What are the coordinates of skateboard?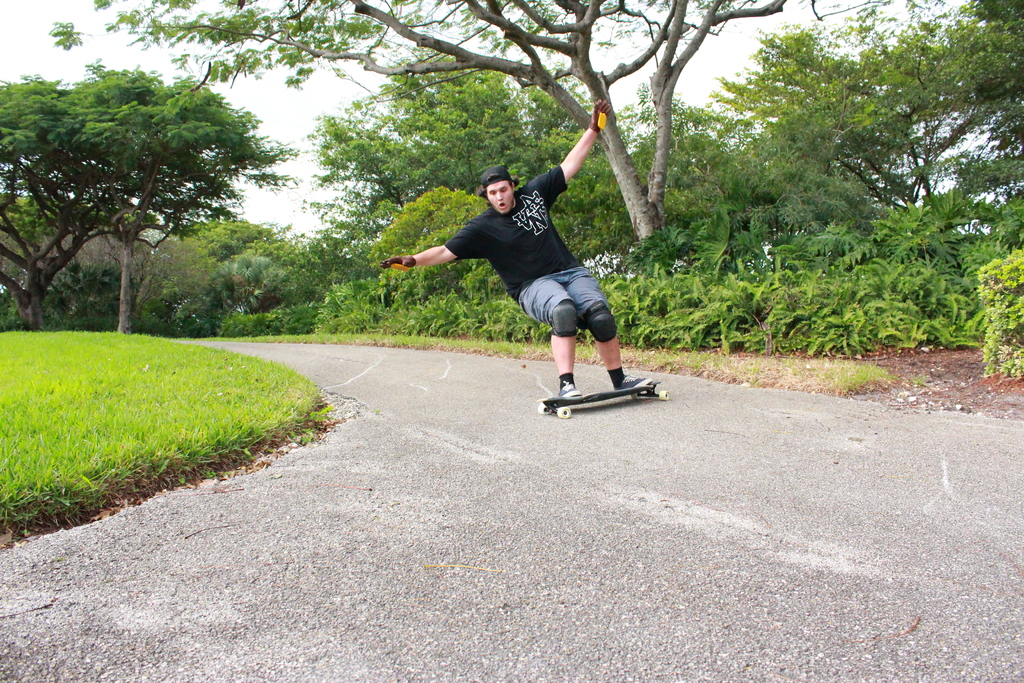
Rect(537, 384, 670, 418).
